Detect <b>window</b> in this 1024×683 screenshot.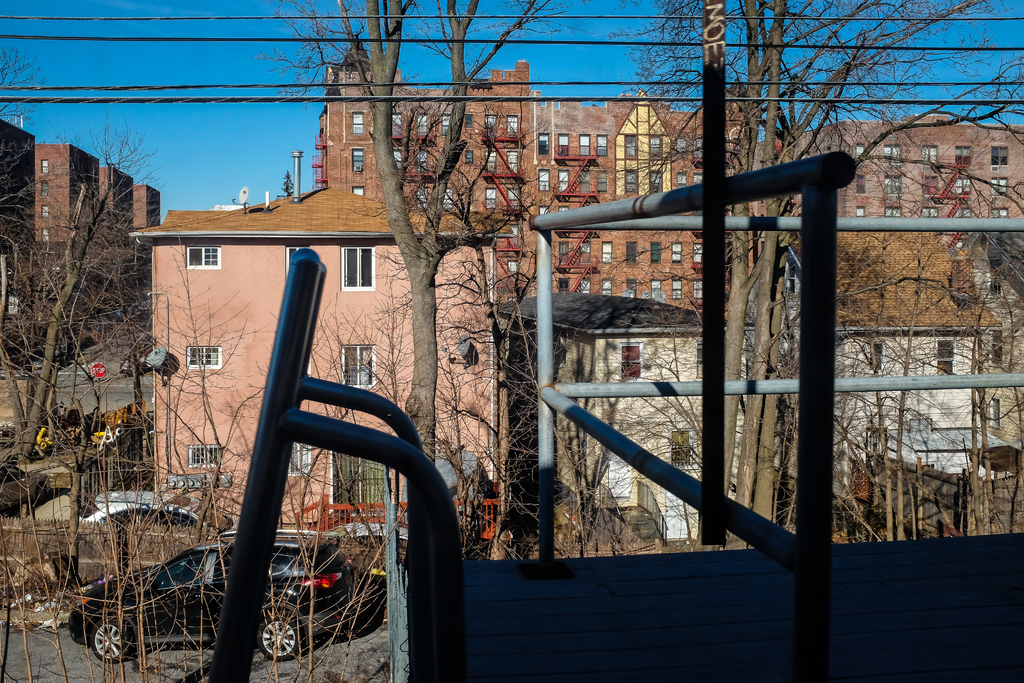
Detection: box(886, 206, 902, 222).
